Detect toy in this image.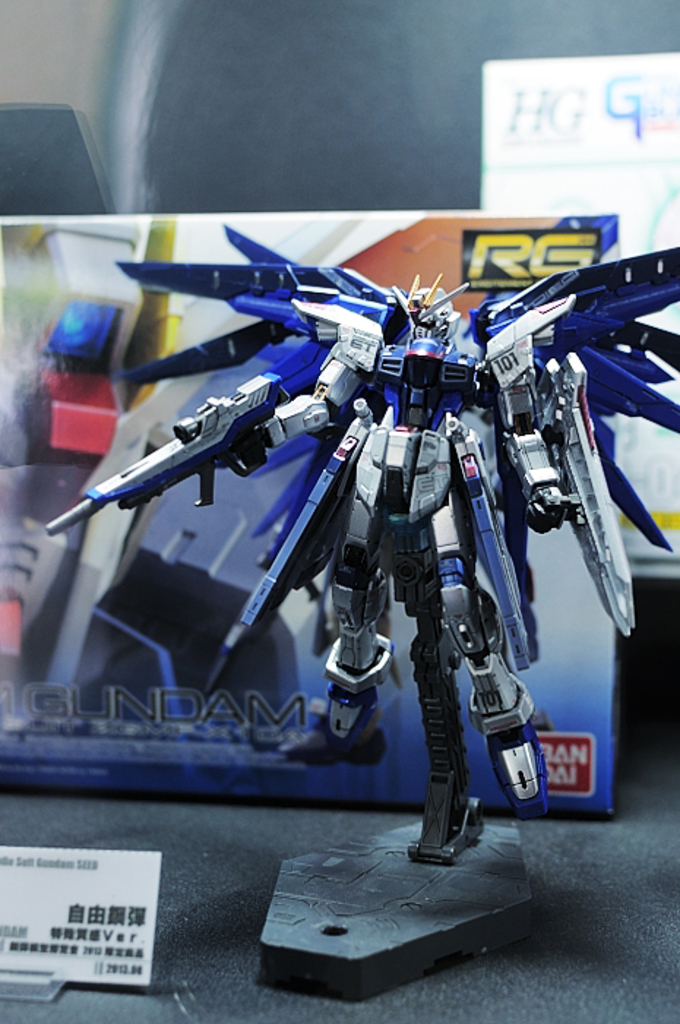
Detection: {"left": 41, "top": 218, "right": 679, "bottom": 862}.
